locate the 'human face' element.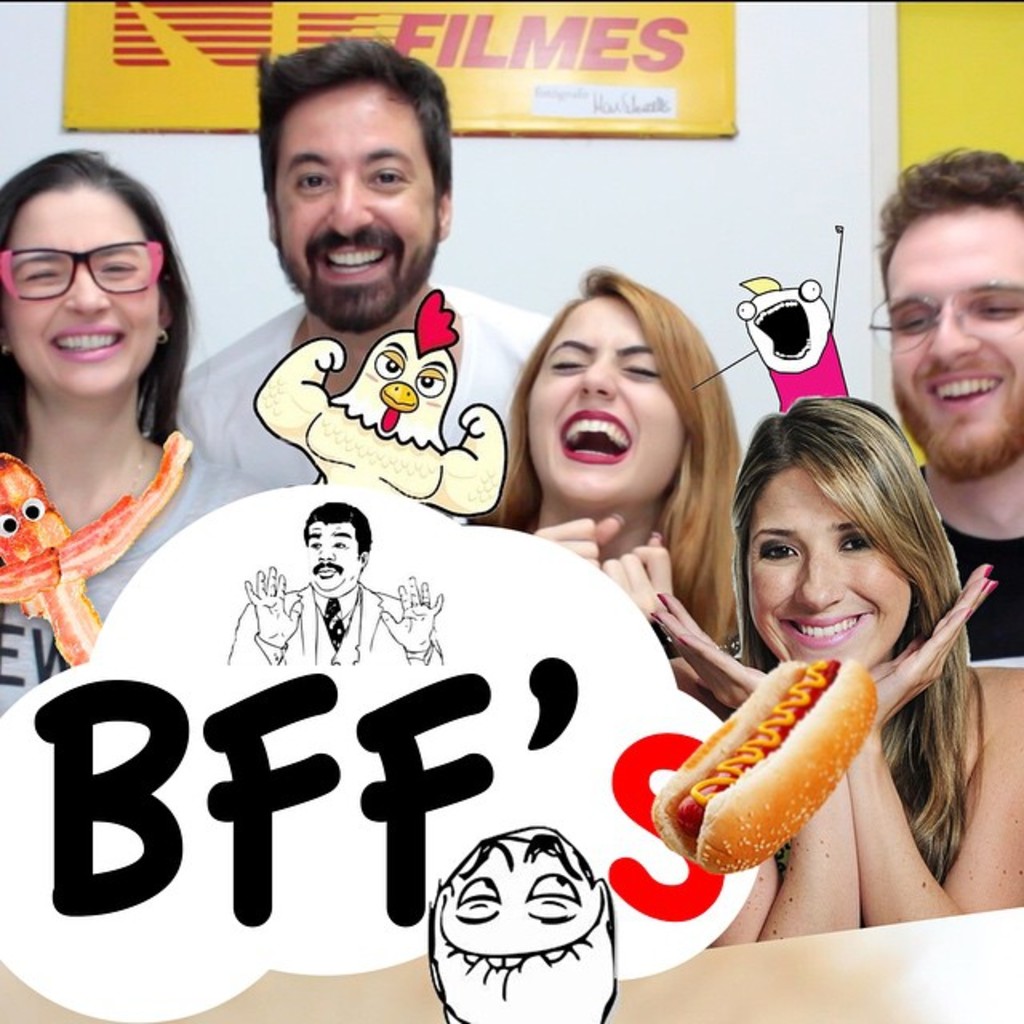
Element bbox: bbox=(307, 517, 362, 592).
